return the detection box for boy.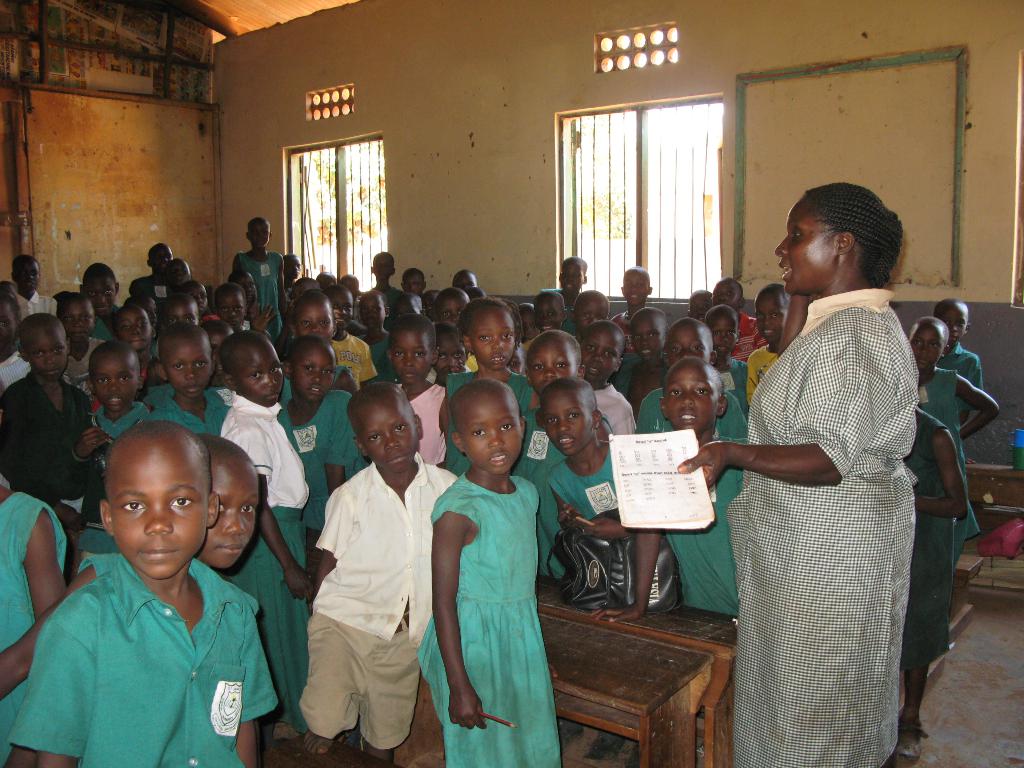
BBox(545, 374, 637, 544).
